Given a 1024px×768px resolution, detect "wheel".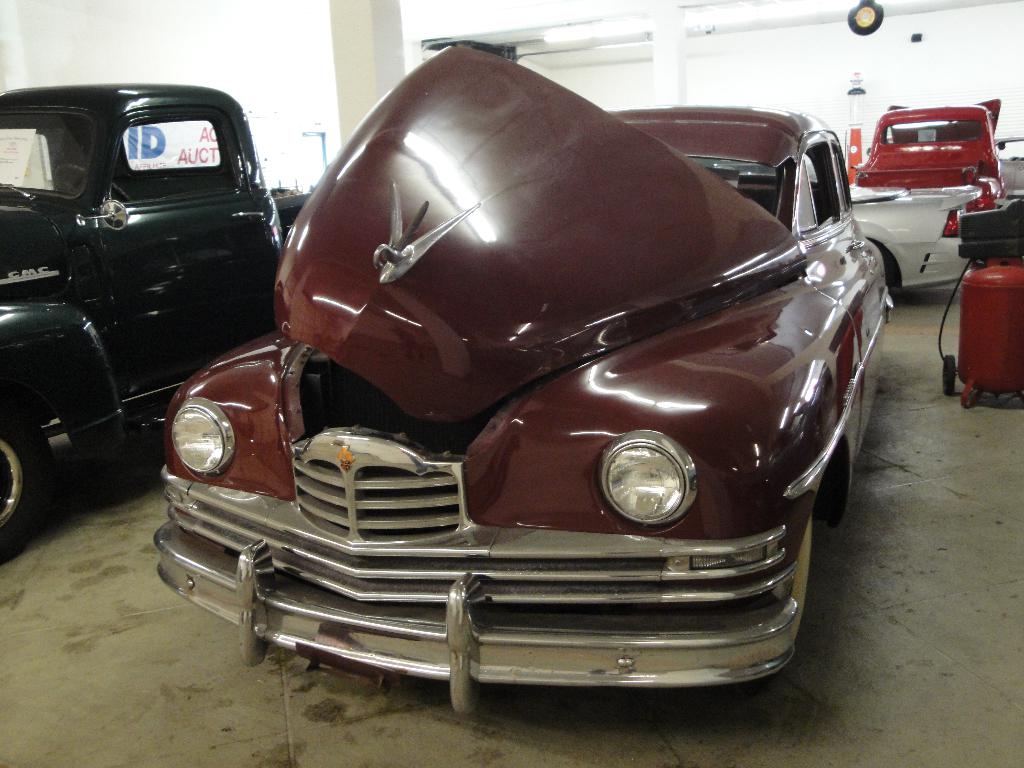
x1=784 y1=514 x2=810 y2=648.
